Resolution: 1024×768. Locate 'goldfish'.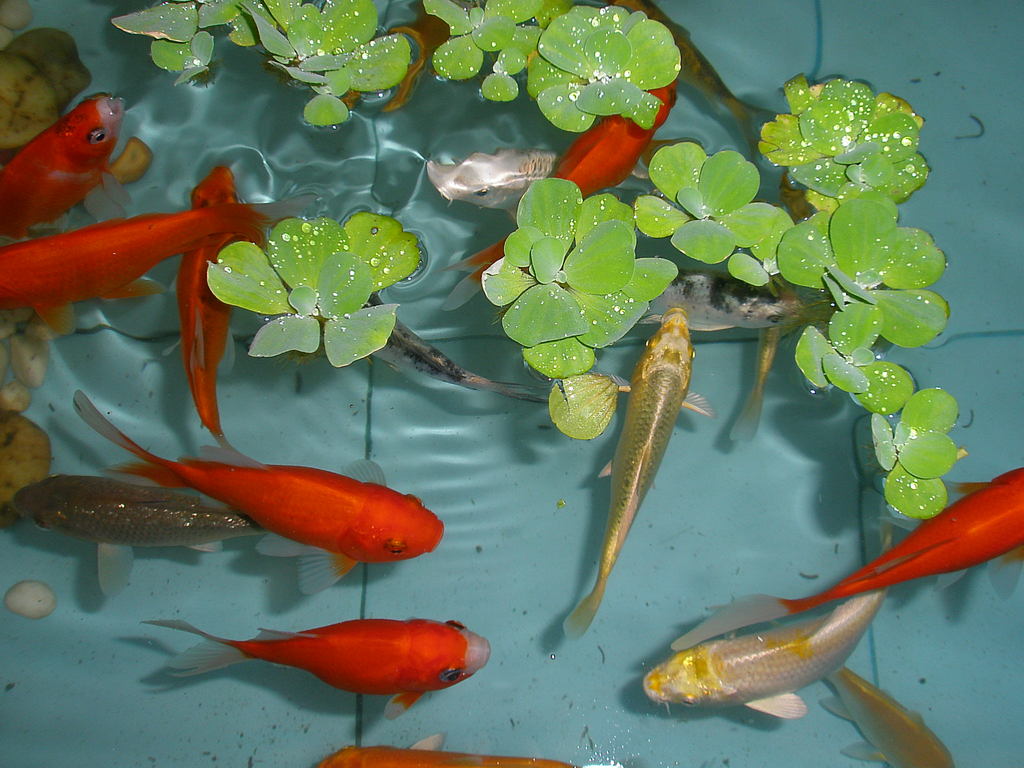
{"x1": 313, "y1": 733, "x2": 582, "y2": 767}.
